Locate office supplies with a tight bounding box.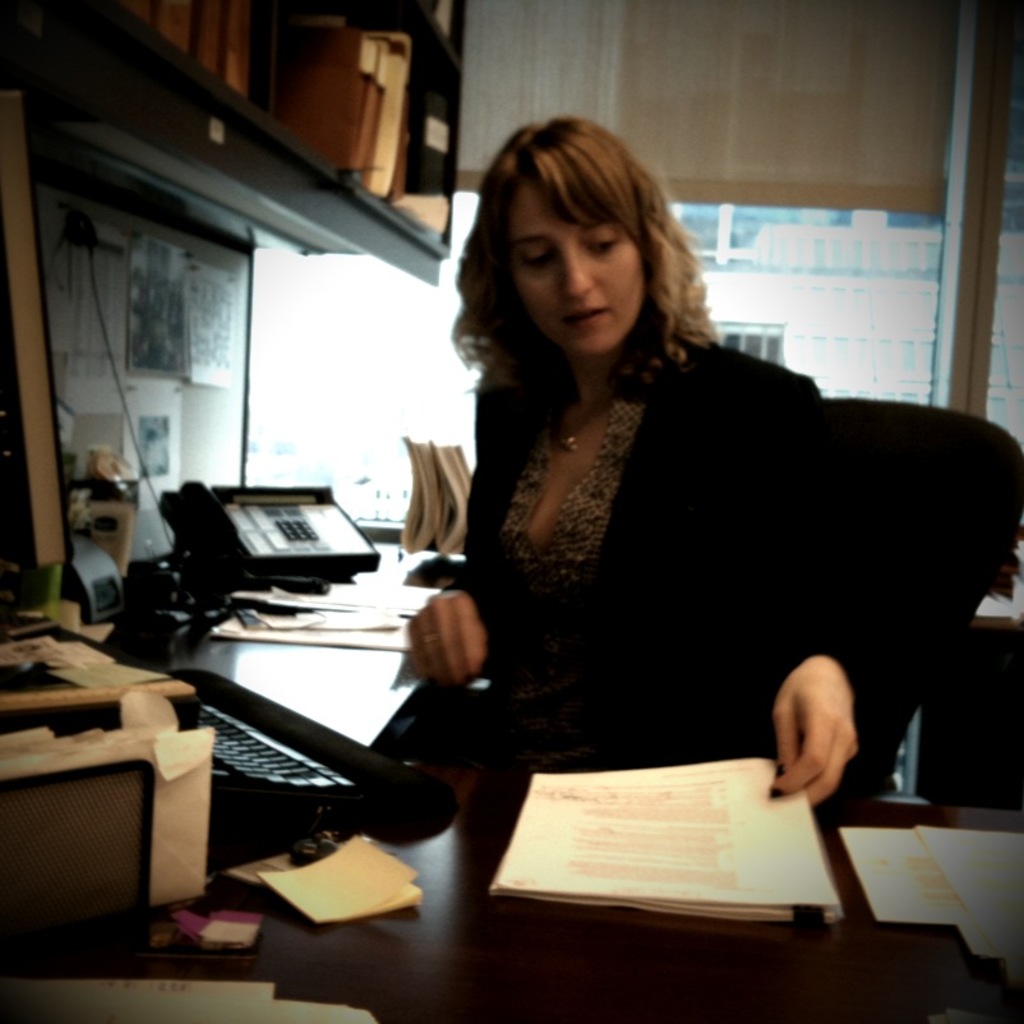
{"left": 8, "top": 91, "right": 64, "bottom": 562}.
